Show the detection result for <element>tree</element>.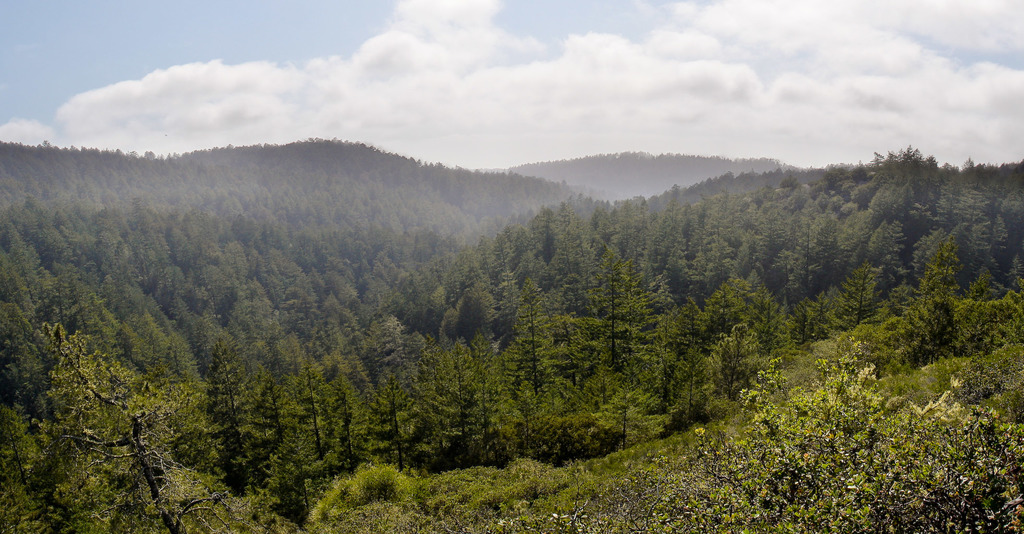
x1=522 y1=211 x2=573 y2=306.
